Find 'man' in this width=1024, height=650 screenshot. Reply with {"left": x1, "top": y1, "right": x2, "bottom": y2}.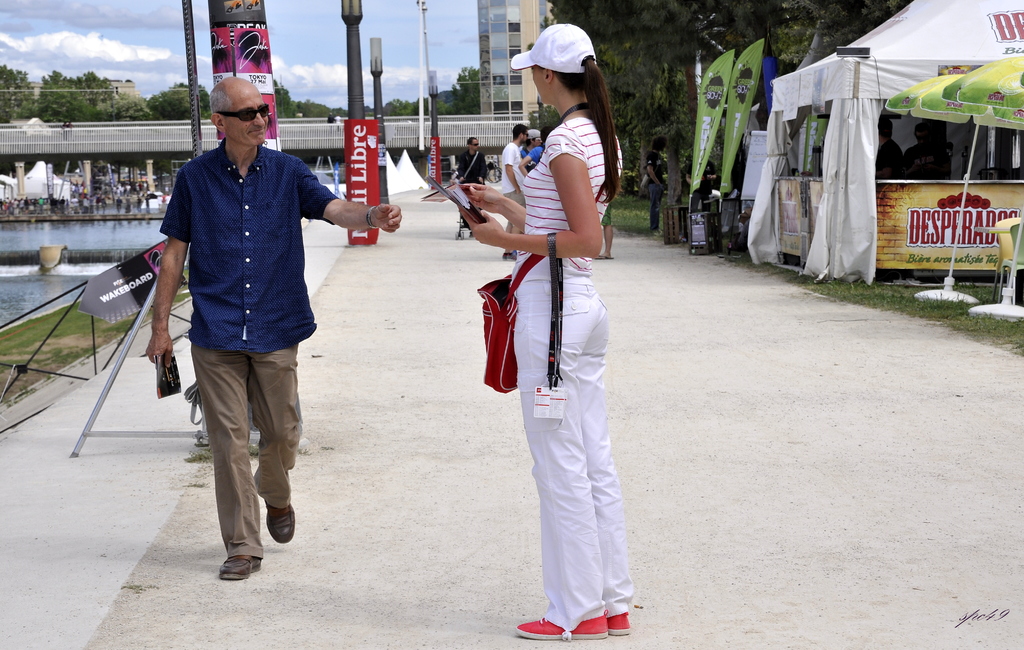
{"left": 463, "top": 138, "right": 489, "bottom": 230}.
